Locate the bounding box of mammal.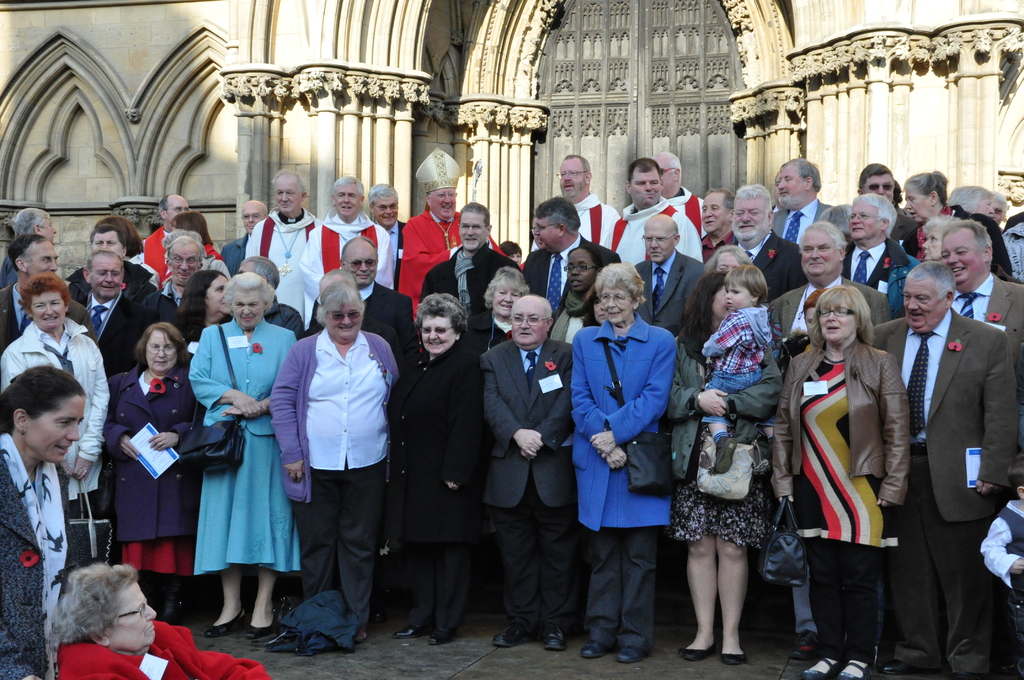
Bounding box: [left=316, top=229, right=420, bottom=390].
